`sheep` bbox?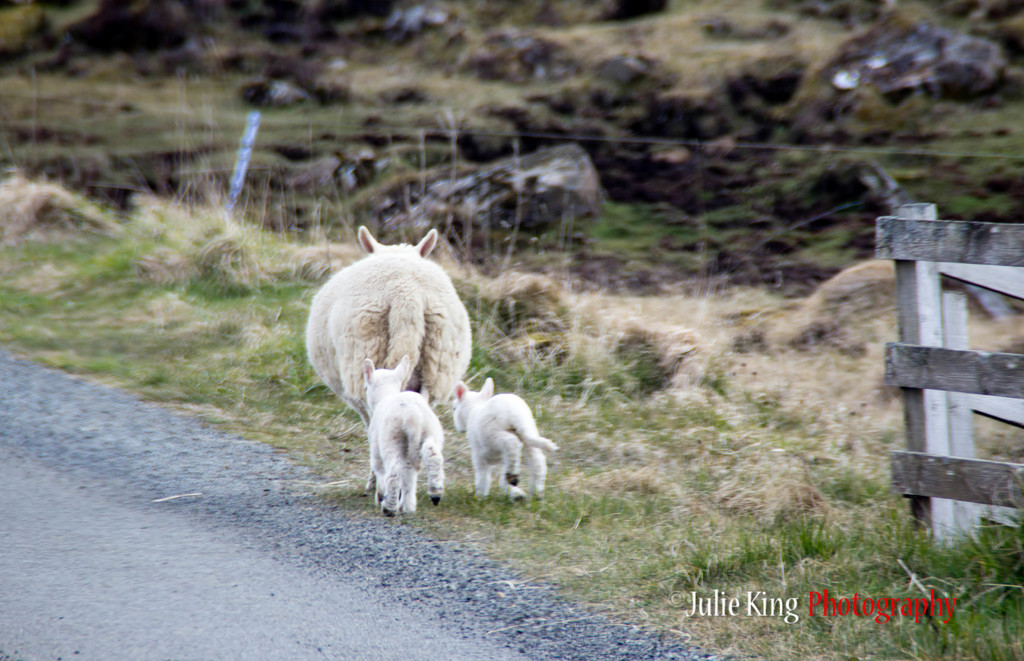
left=445, top=384, right=557, bottom=496
